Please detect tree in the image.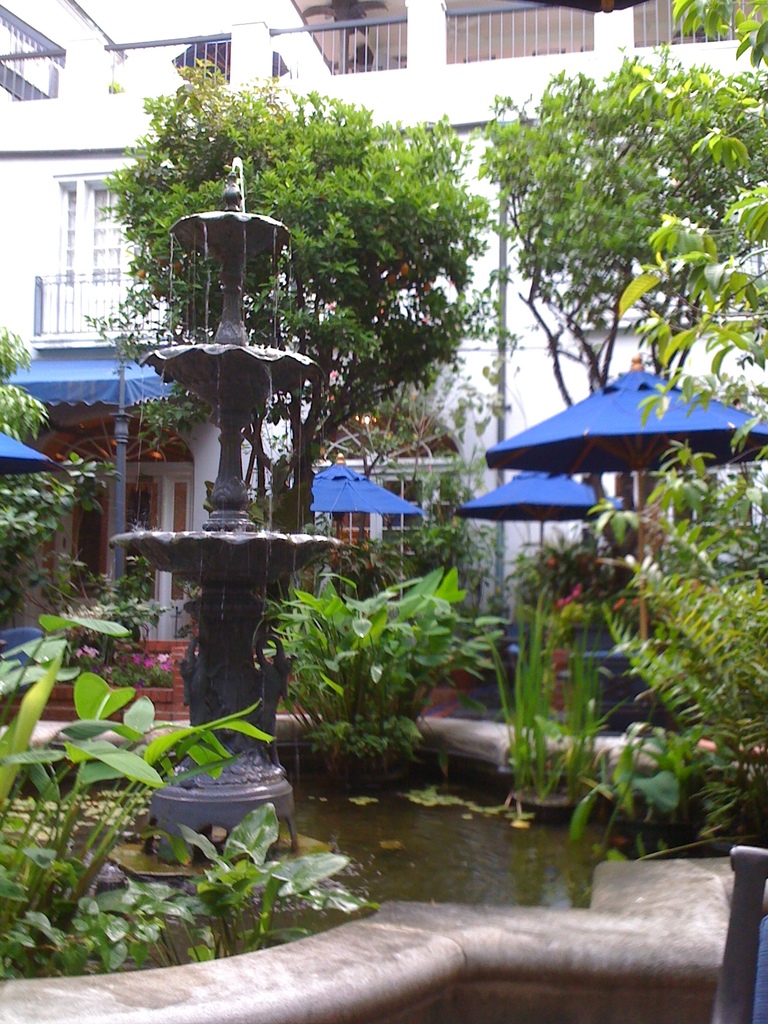
(left=465, top=55, right=767, bottom=398).
